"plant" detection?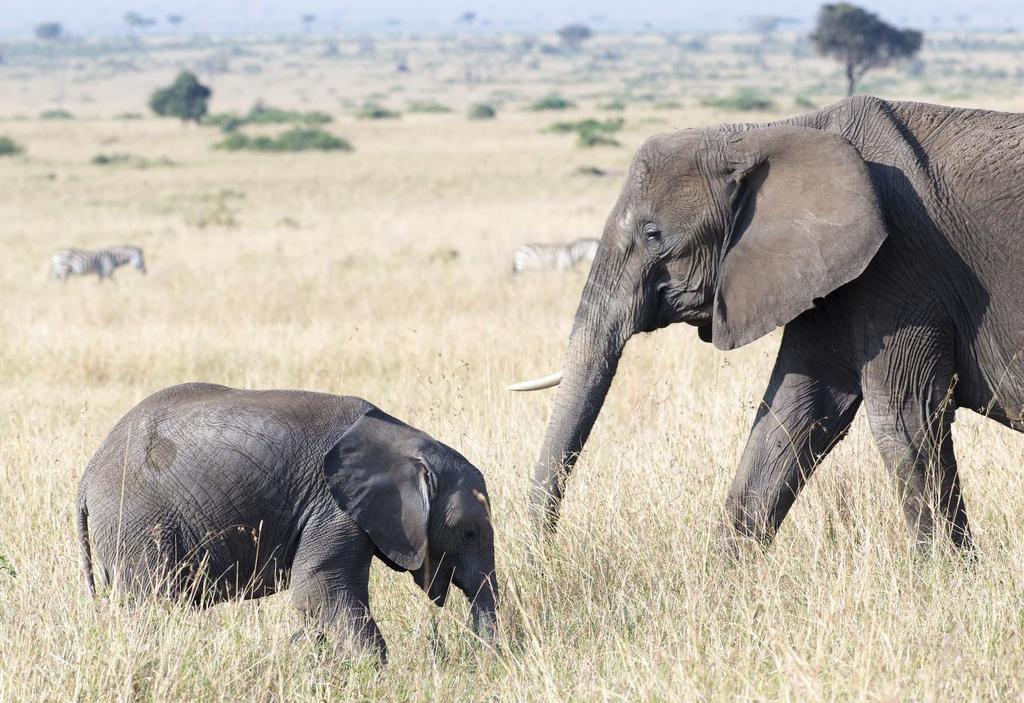
x1=581 y1=126 x2=620 y2=152
